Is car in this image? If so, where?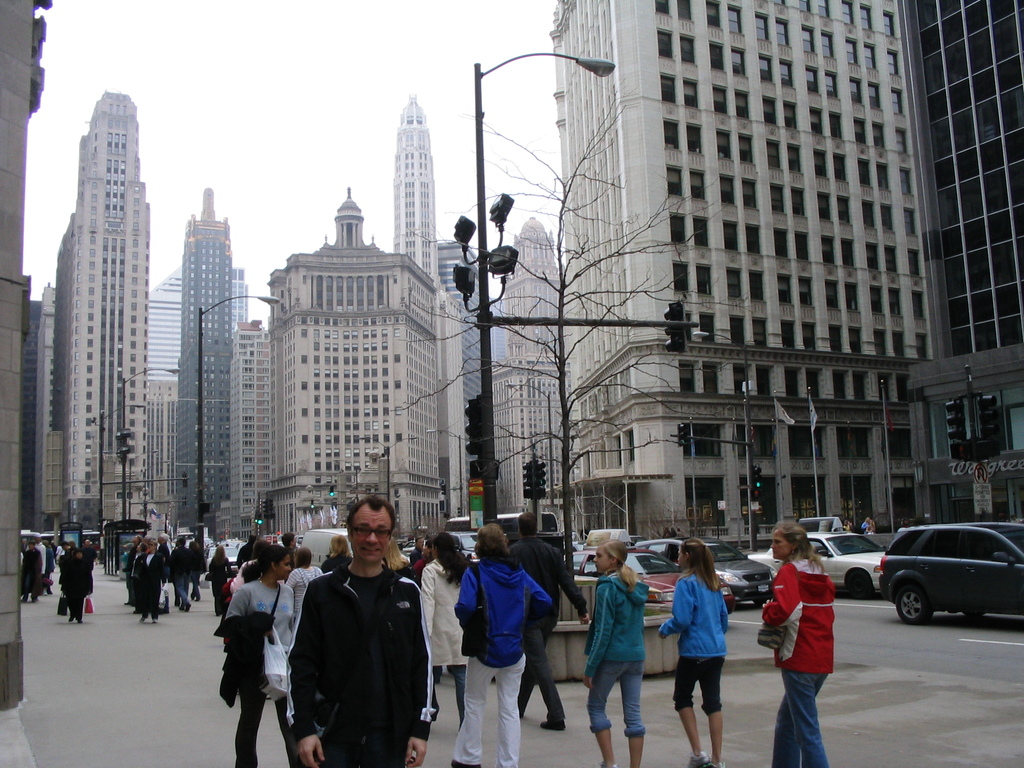
Yes, at 648/534/774/609.
